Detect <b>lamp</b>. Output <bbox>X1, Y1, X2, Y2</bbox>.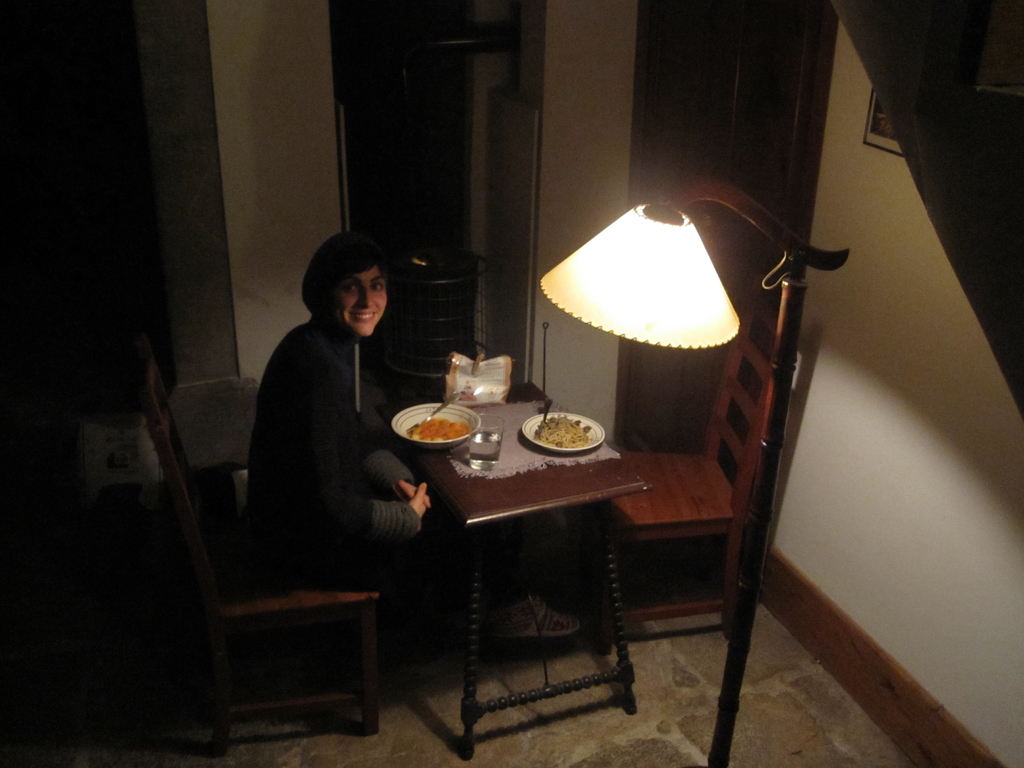
<bbox>540, 173, 850, 767</bbox>.
